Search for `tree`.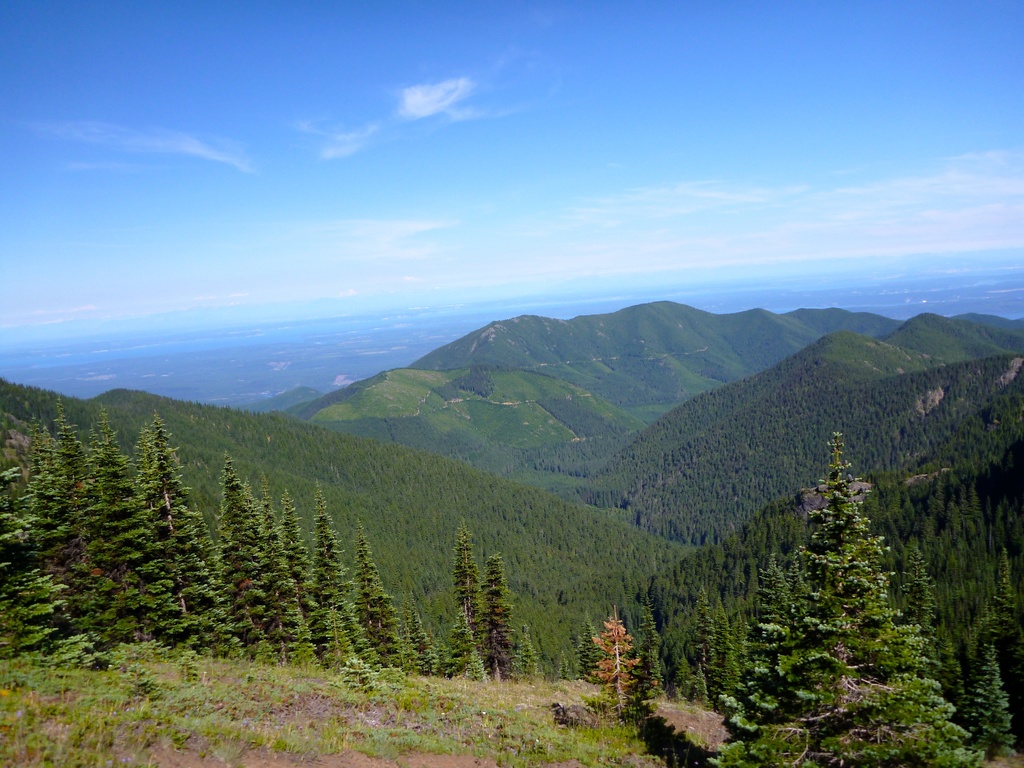
Found at bbox=[684, 576, 756, 705].
